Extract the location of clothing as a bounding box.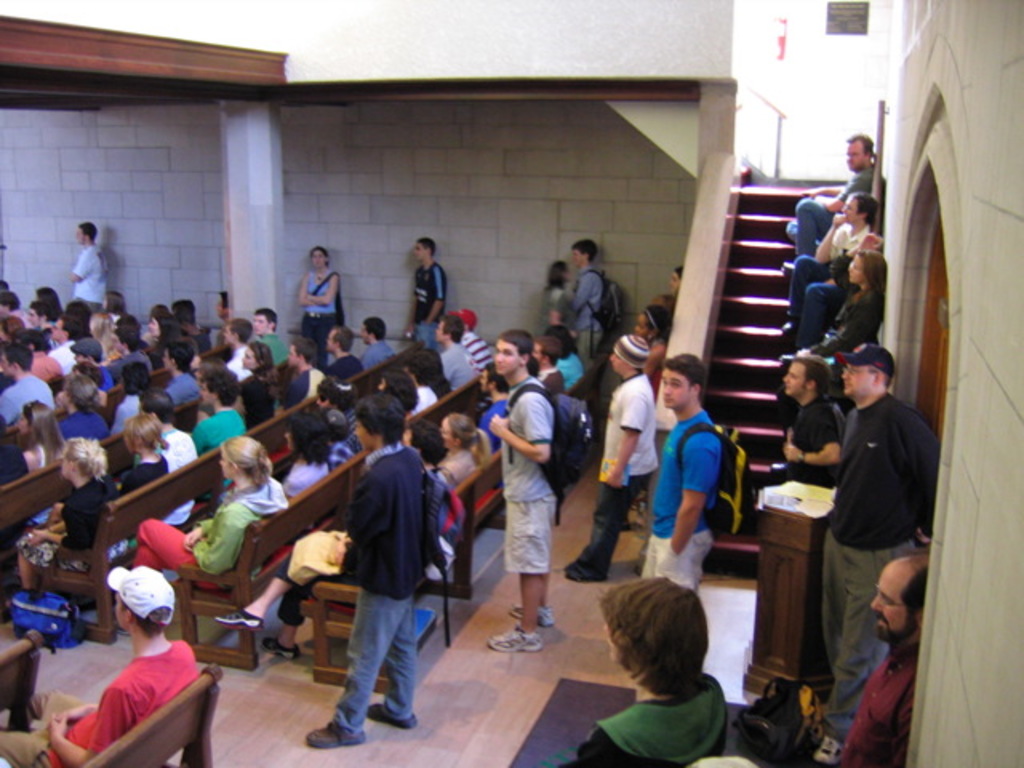
90, 366, 117, 395.
